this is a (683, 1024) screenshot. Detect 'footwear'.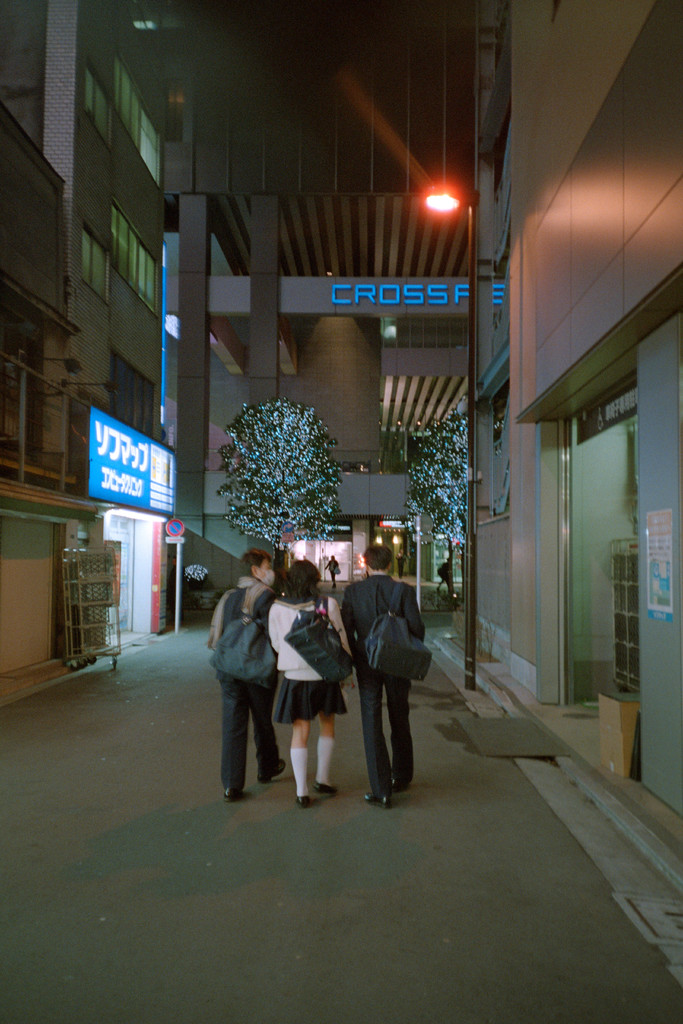
[x1=364, y1=792, x2=392, y2=806].
